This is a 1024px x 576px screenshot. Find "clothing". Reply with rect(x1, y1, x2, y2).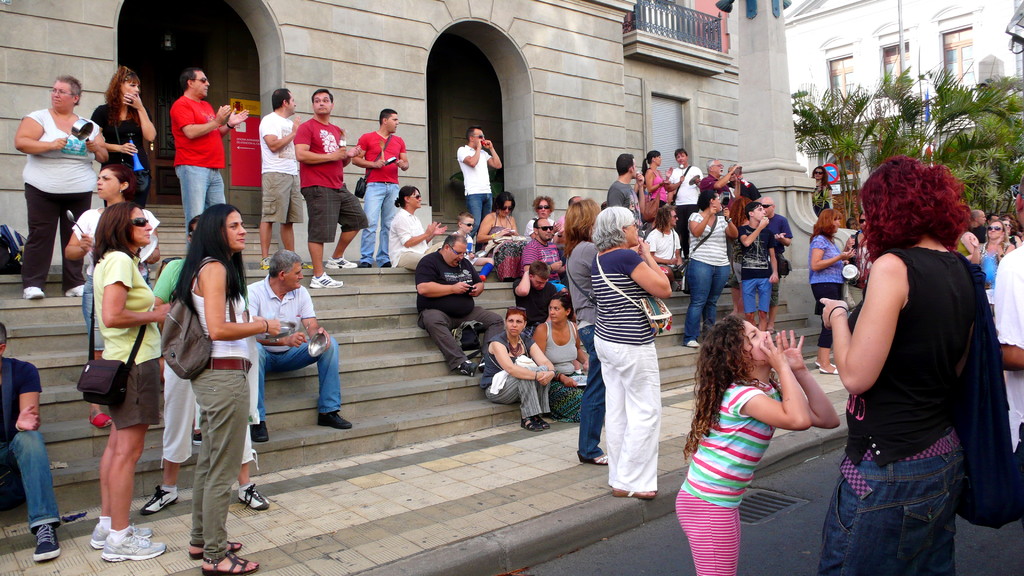
rect(106, 248, 161, 430).
